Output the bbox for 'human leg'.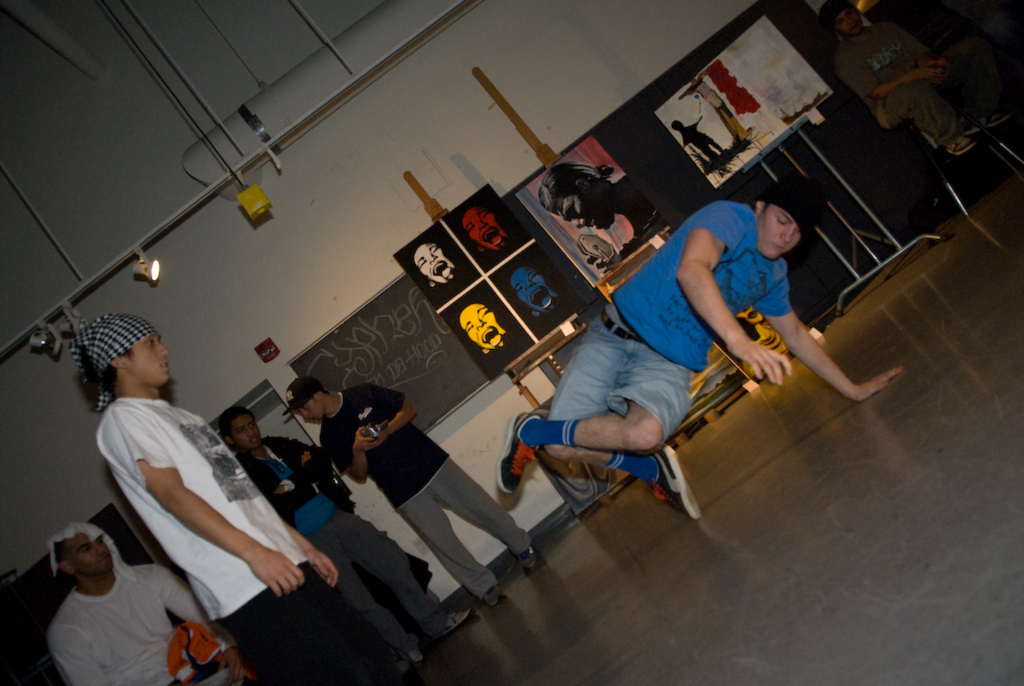
<box>445,458,533,576</box>.
